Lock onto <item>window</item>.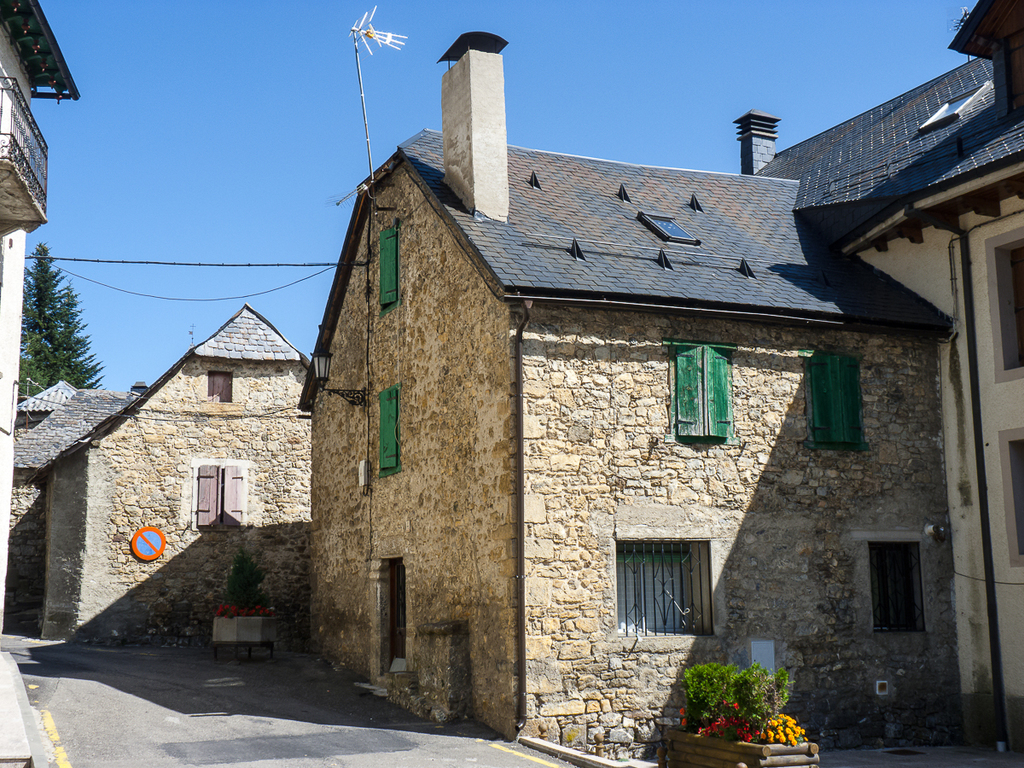
Locked: (left=204, top=369, right=235, bottom=404).
